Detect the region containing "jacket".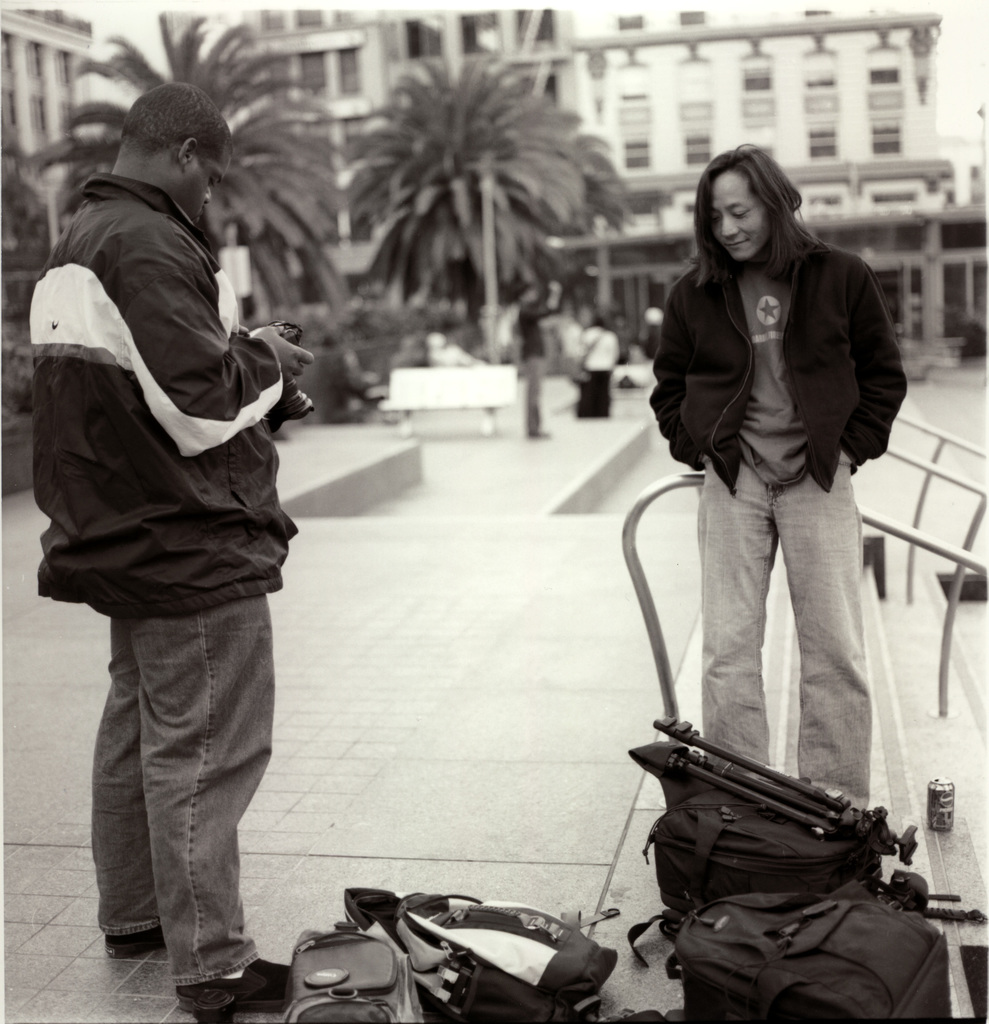
box=[640, 182, 922, 592].
